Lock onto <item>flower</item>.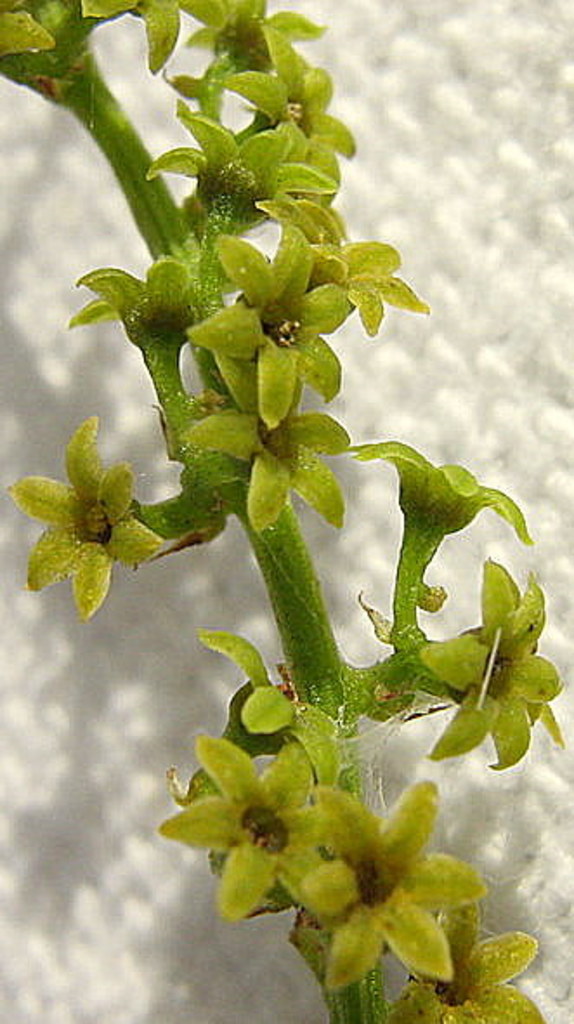
Locked: (196,627,333,762).
